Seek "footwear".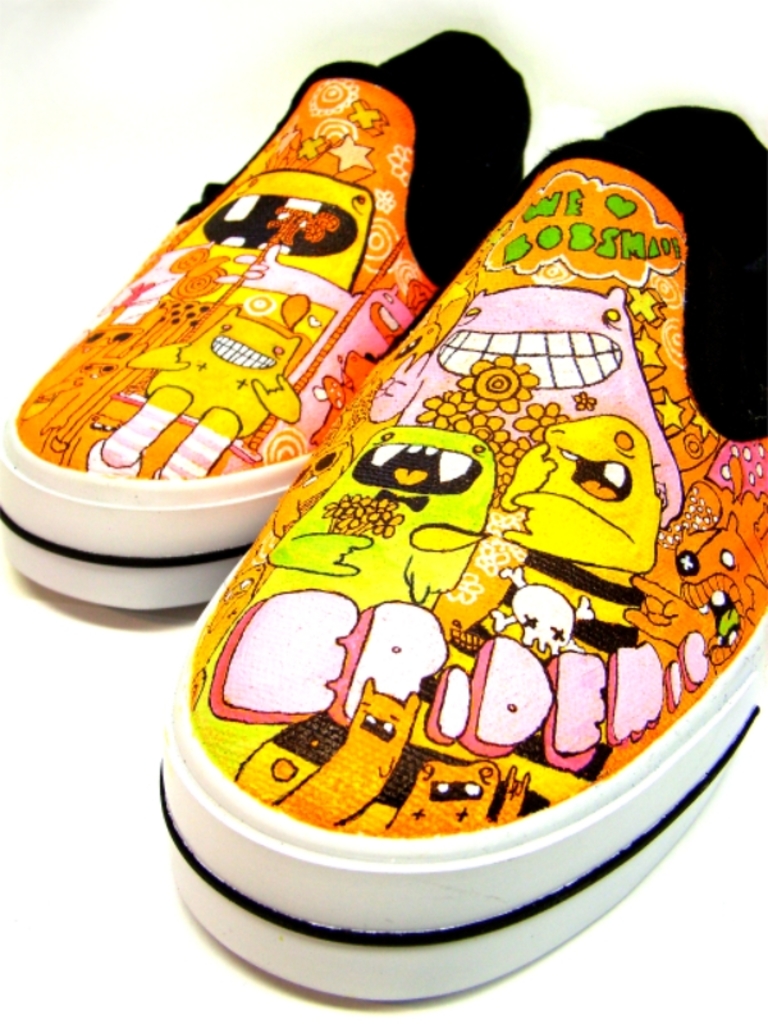
region(0, 22, 535, 616).
